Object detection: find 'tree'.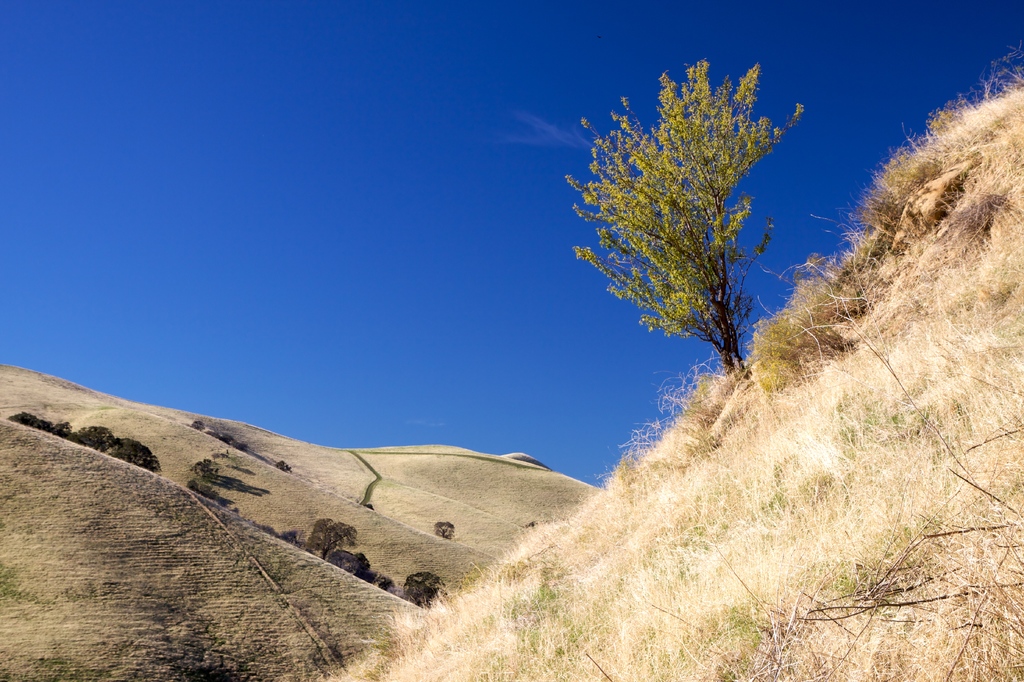
<region>198, 456, 220, 482</region>.
